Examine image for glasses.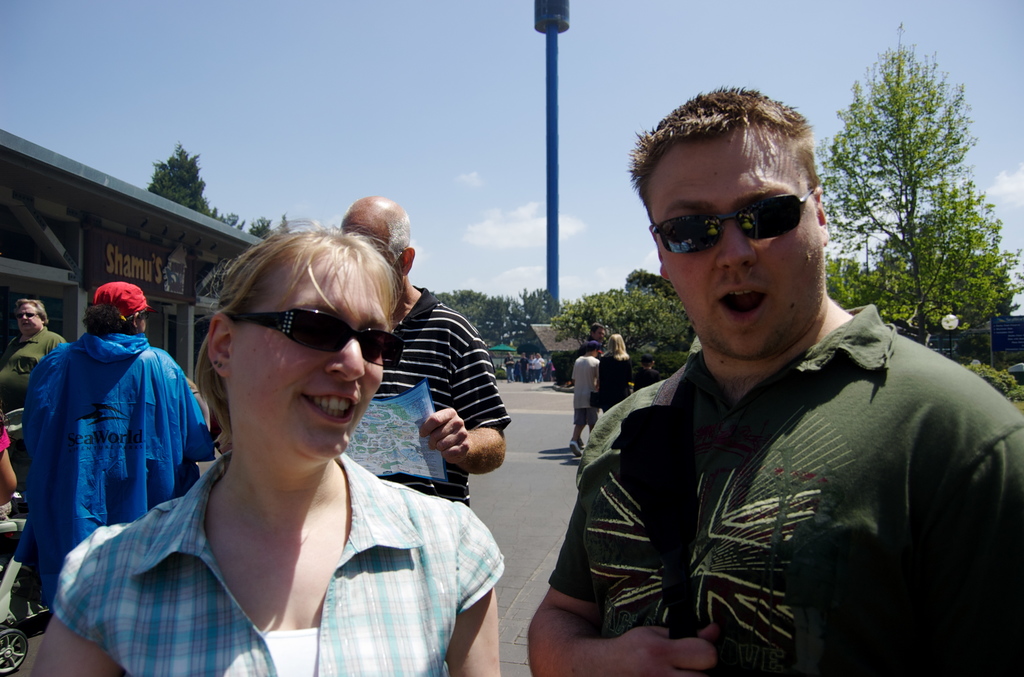
Examination result: bbox(15, 311, 42, 322).
